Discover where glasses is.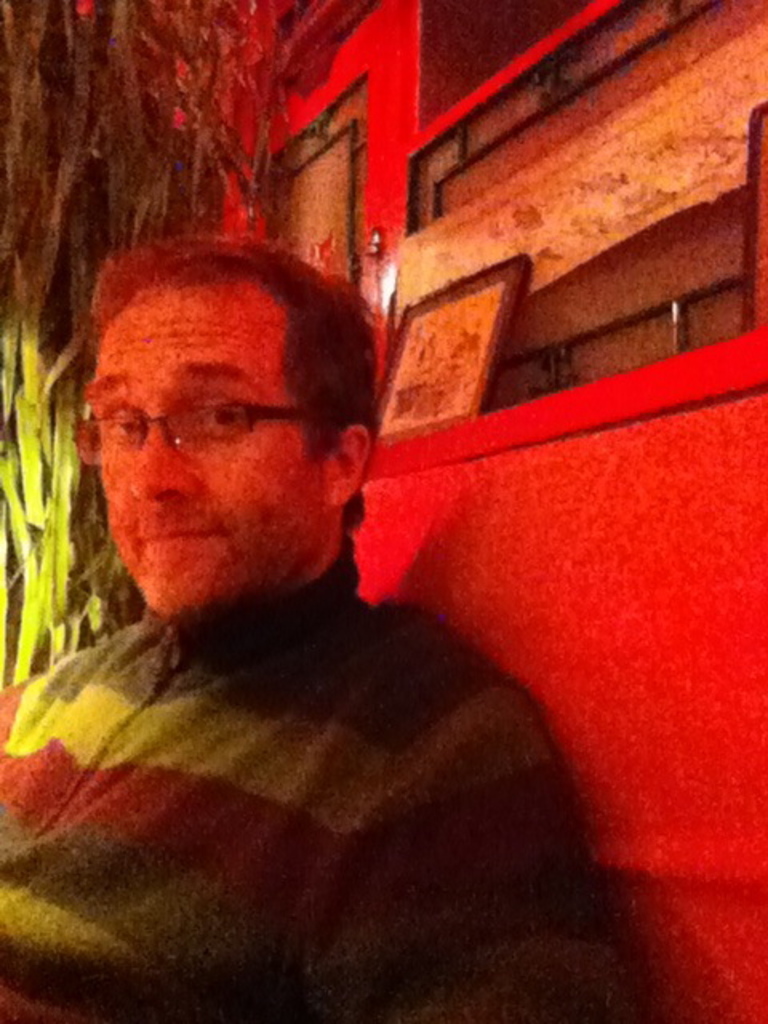
Discovered at 64,381,347,464.
